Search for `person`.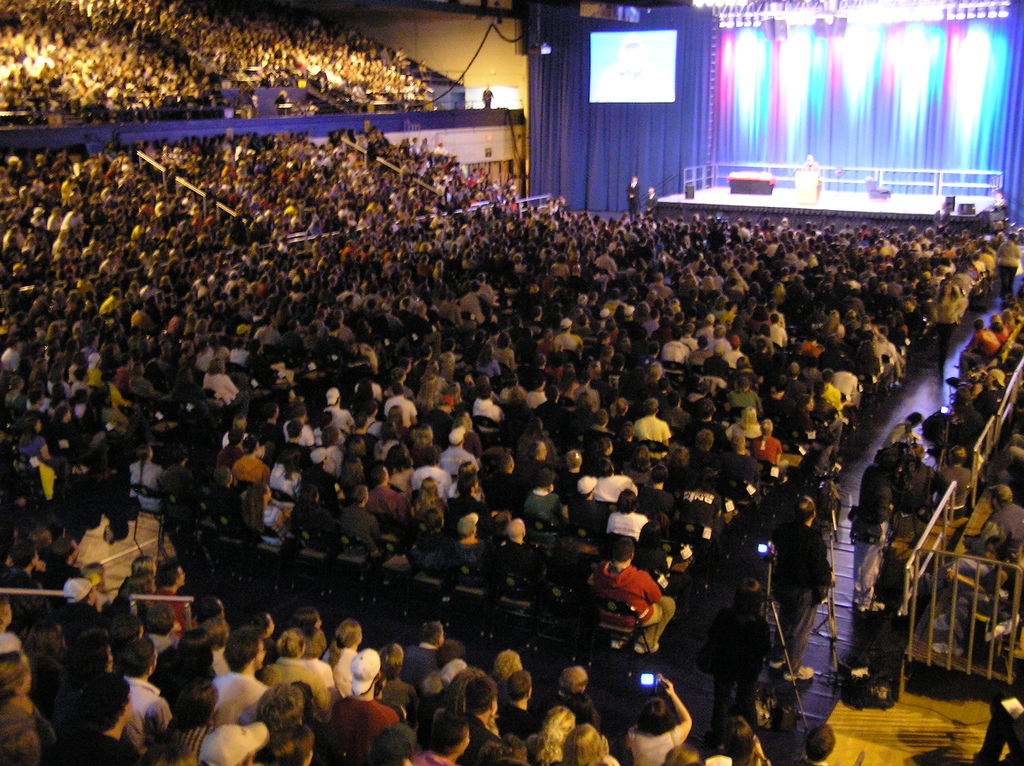
Found at 764:379:798:419.
